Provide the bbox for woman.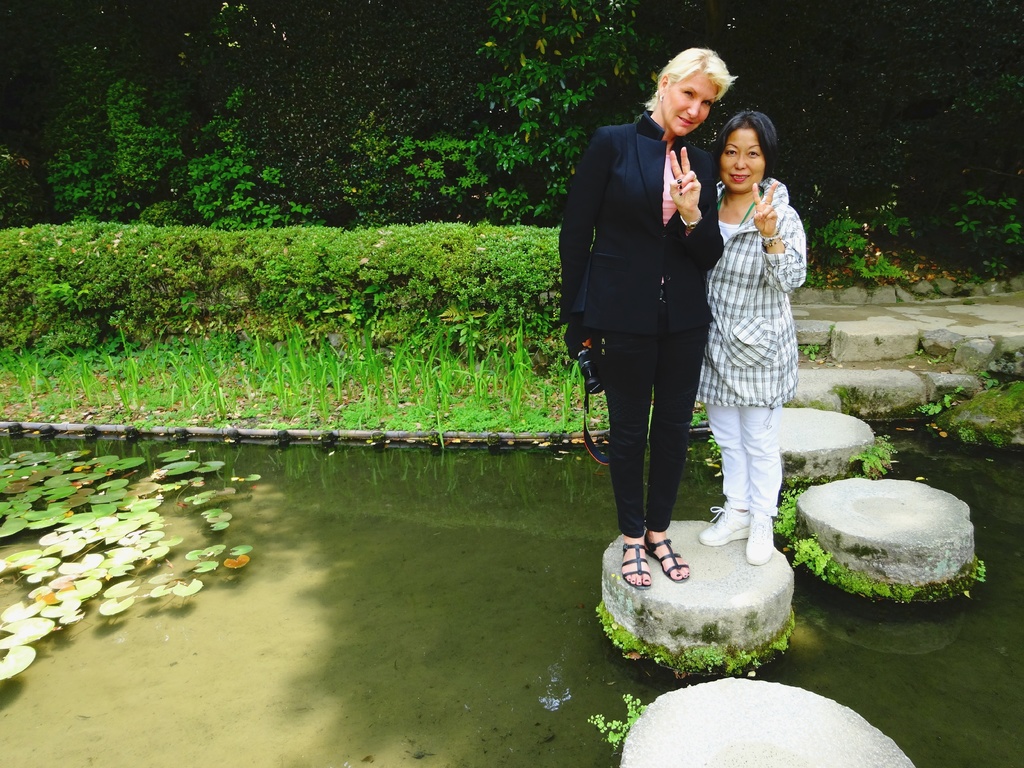
(left=552, top=45, right=740, bottom=591).
